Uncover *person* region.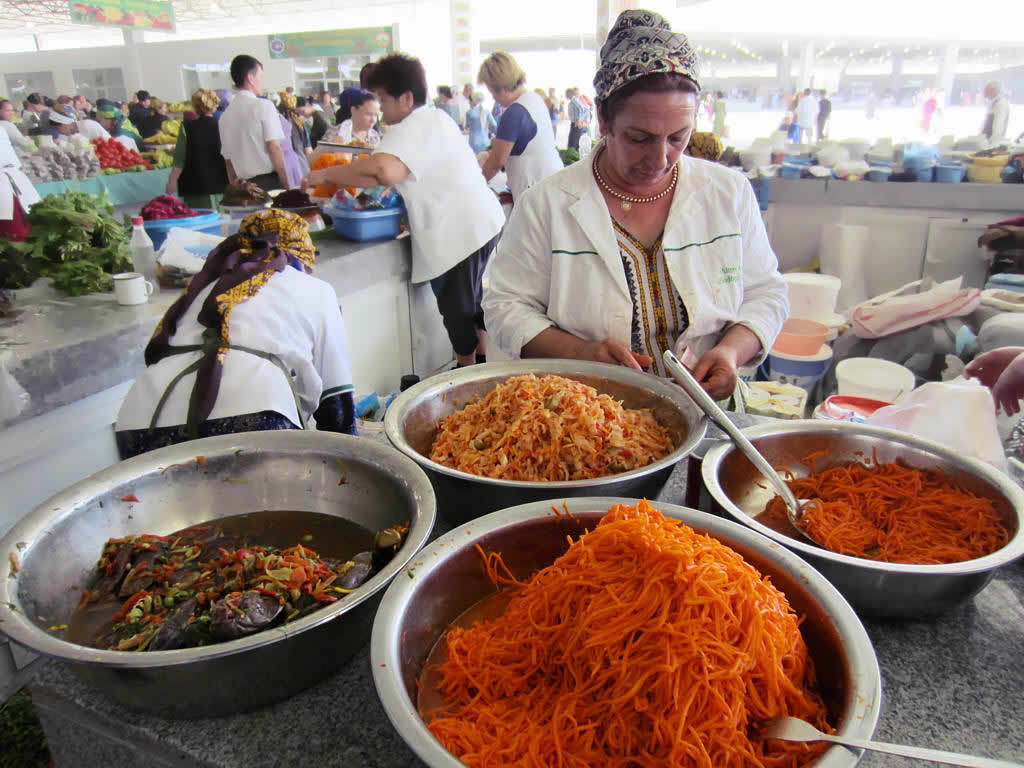
Uncovered: {"left": 201, "top": 60, "right": 284, "bottom": 197}.
